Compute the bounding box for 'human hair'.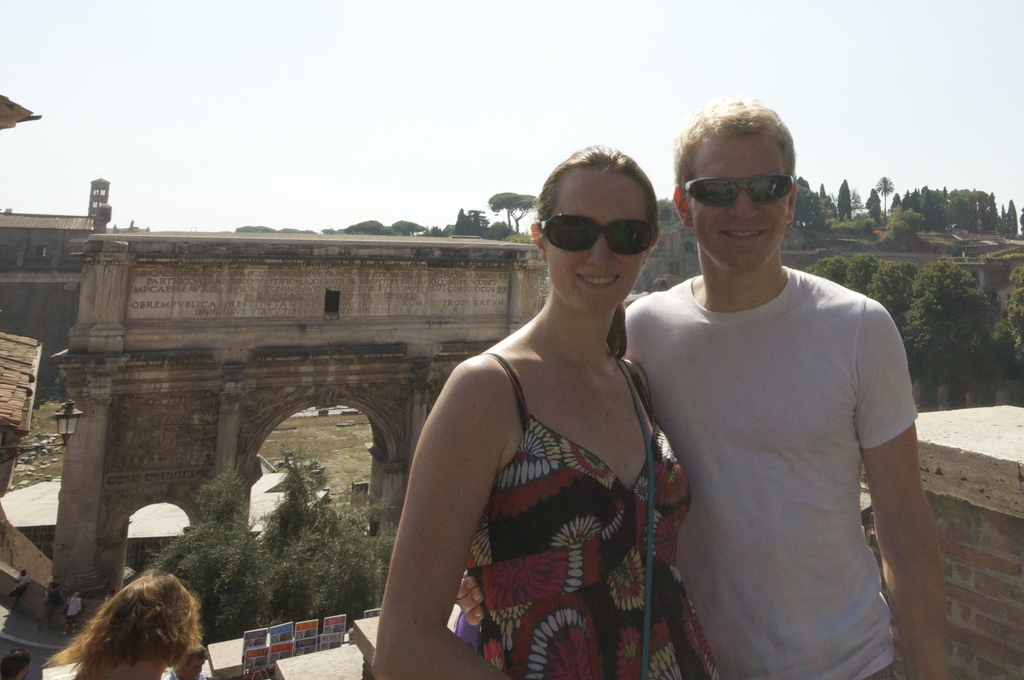
63 579 206 679.
